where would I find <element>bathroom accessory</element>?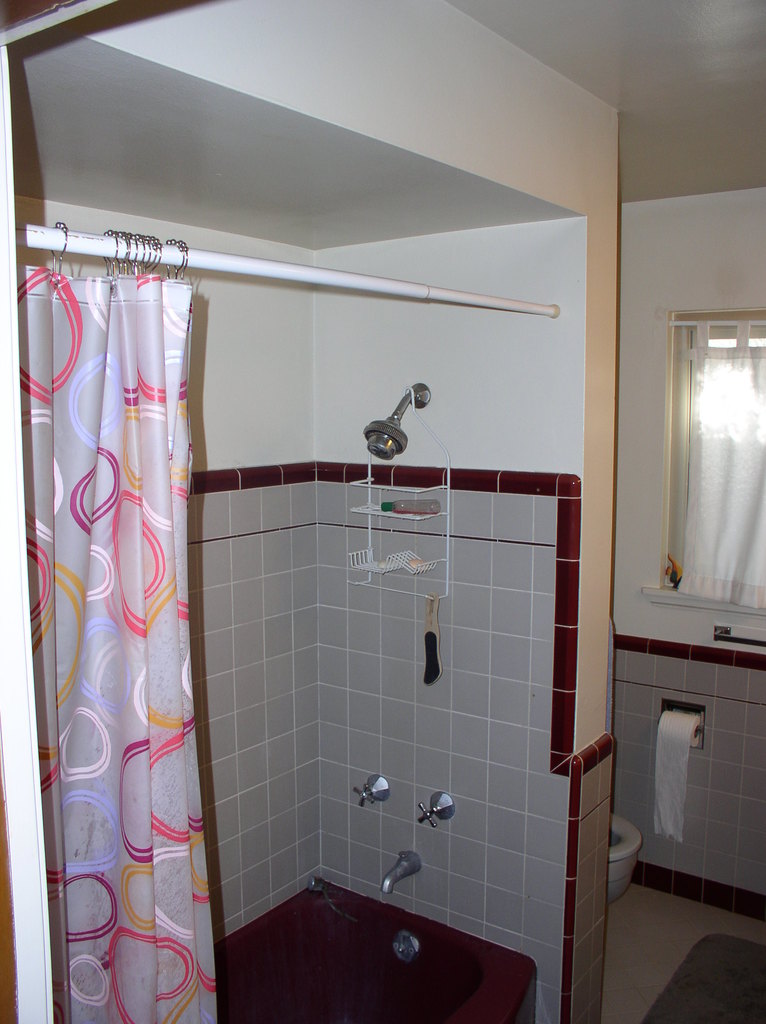
At Rect(337, 467, 451, 598).
